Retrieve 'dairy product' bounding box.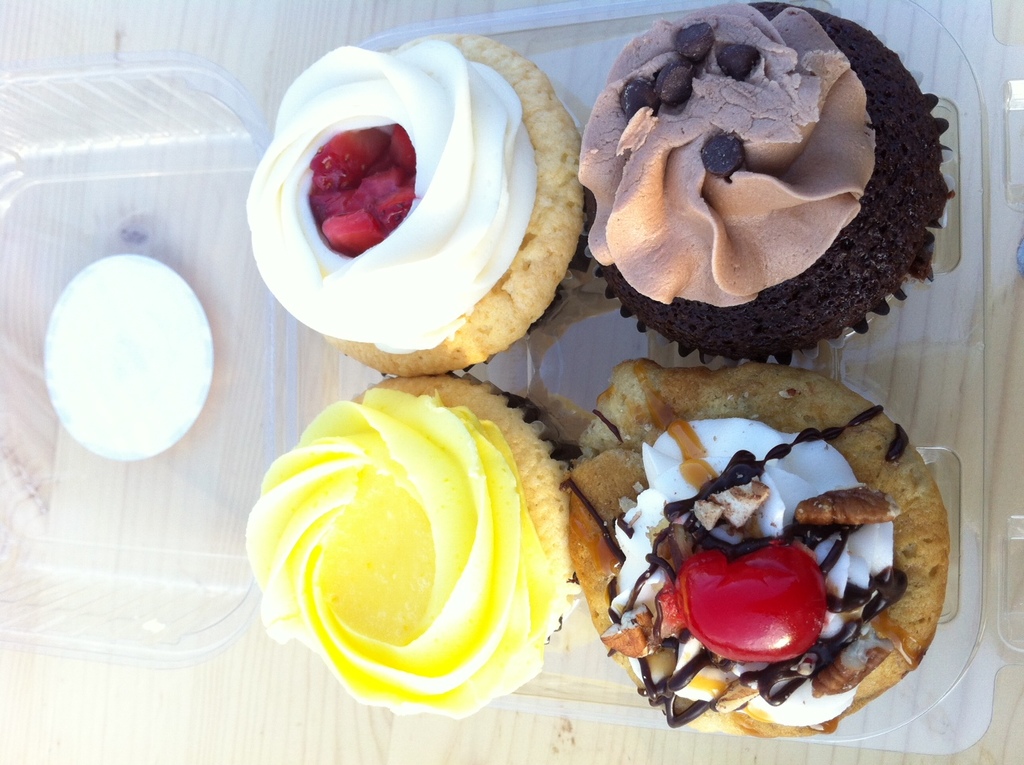
Bounding box: left=254, top=360, right=575, bottom=703.
